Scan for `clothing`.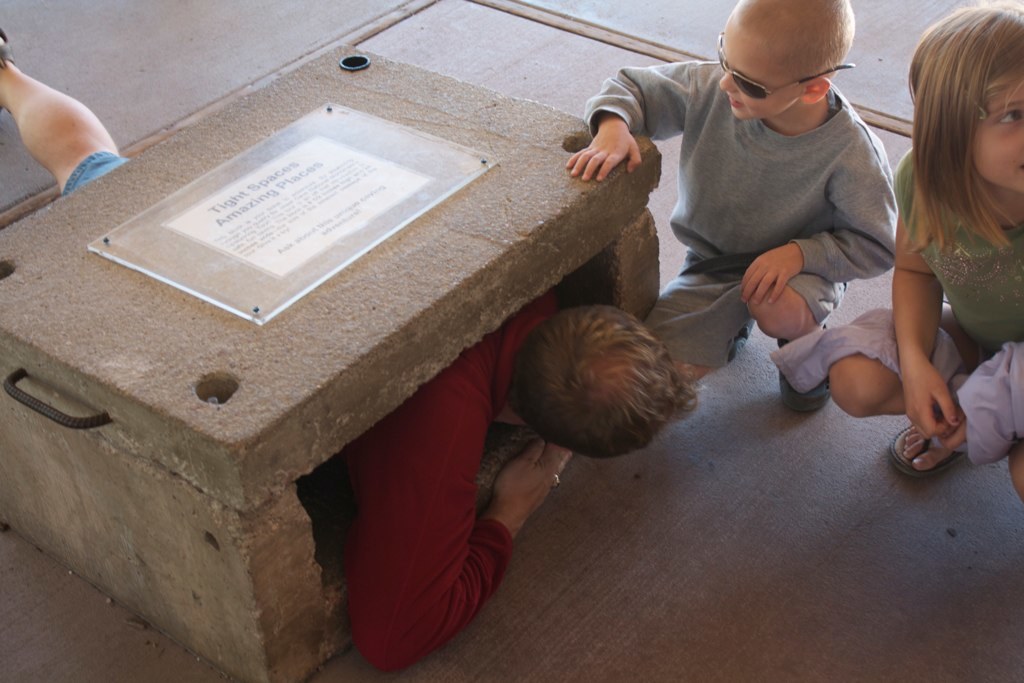
Scan result: pyautogui.locateOnScreen(60, 141, 126, 198).
